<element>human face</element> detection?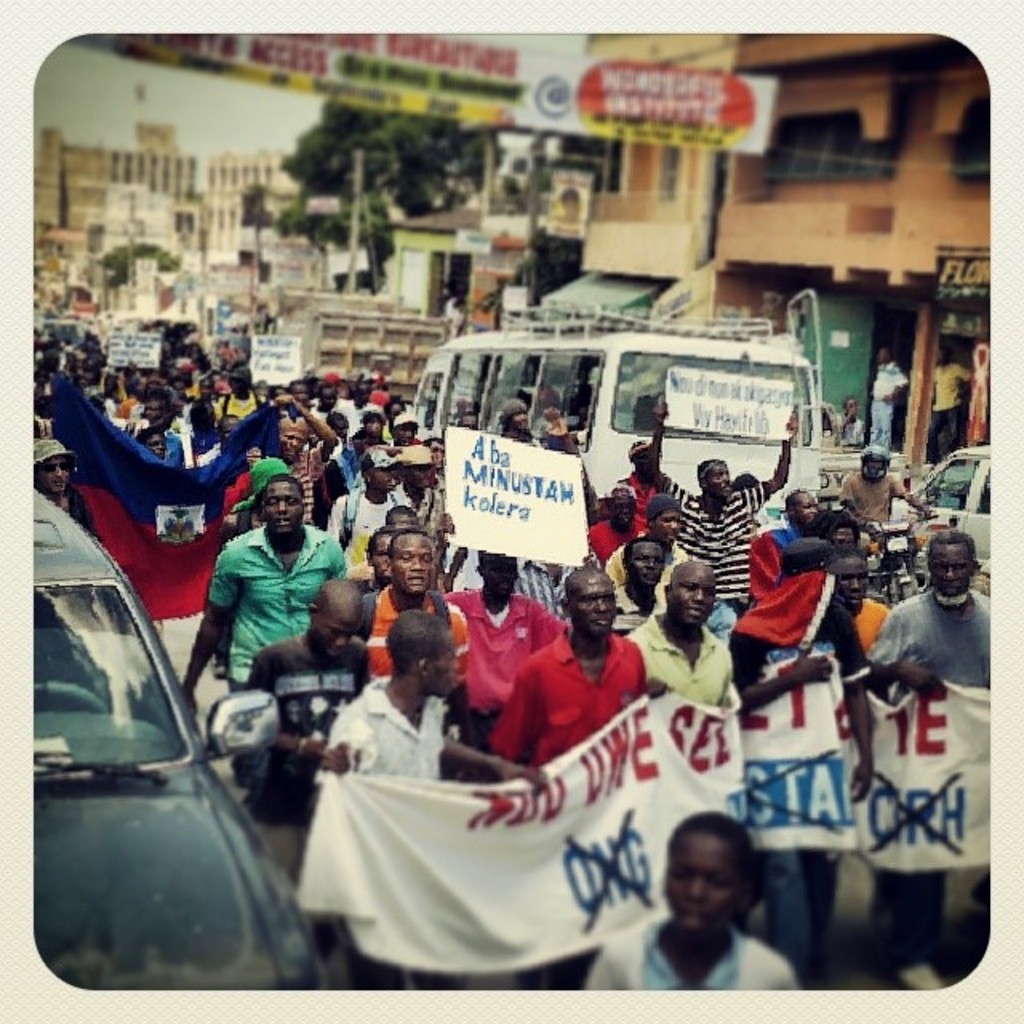
bbox=[285, 418, 306, 467]
